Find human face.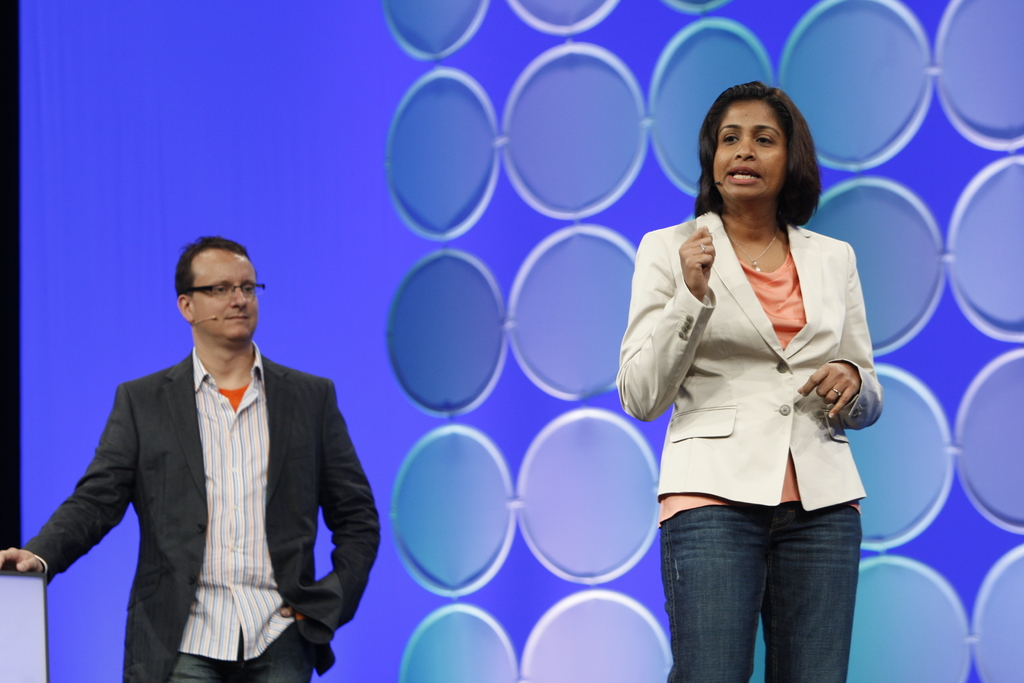
(714,101,786,201).
